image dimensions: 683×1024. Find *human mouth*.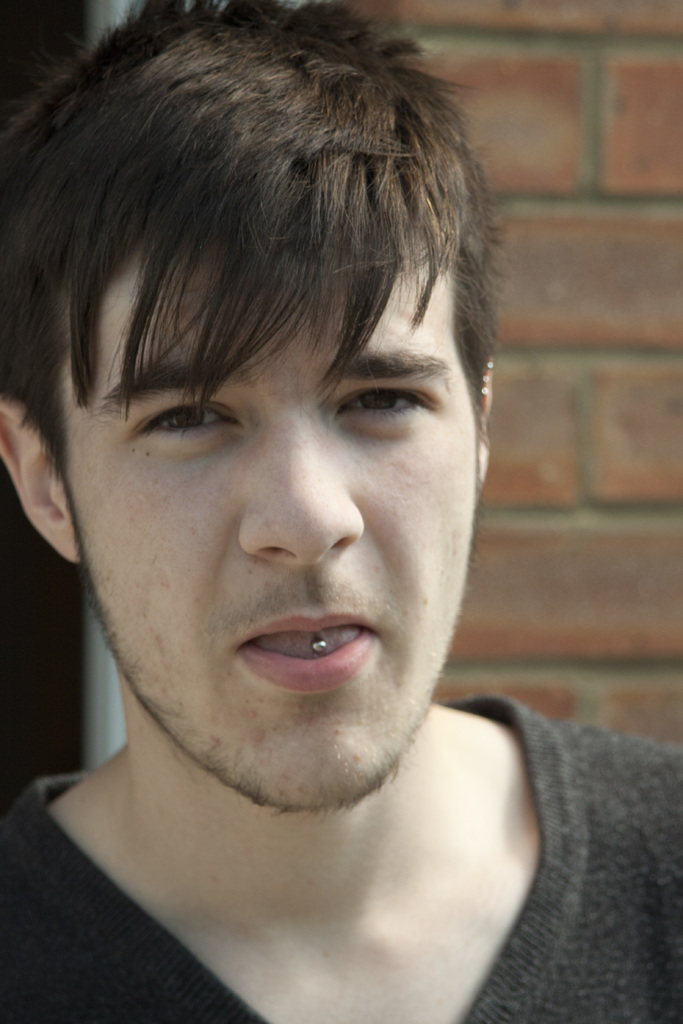
crop(226, 593, 388, 698).
